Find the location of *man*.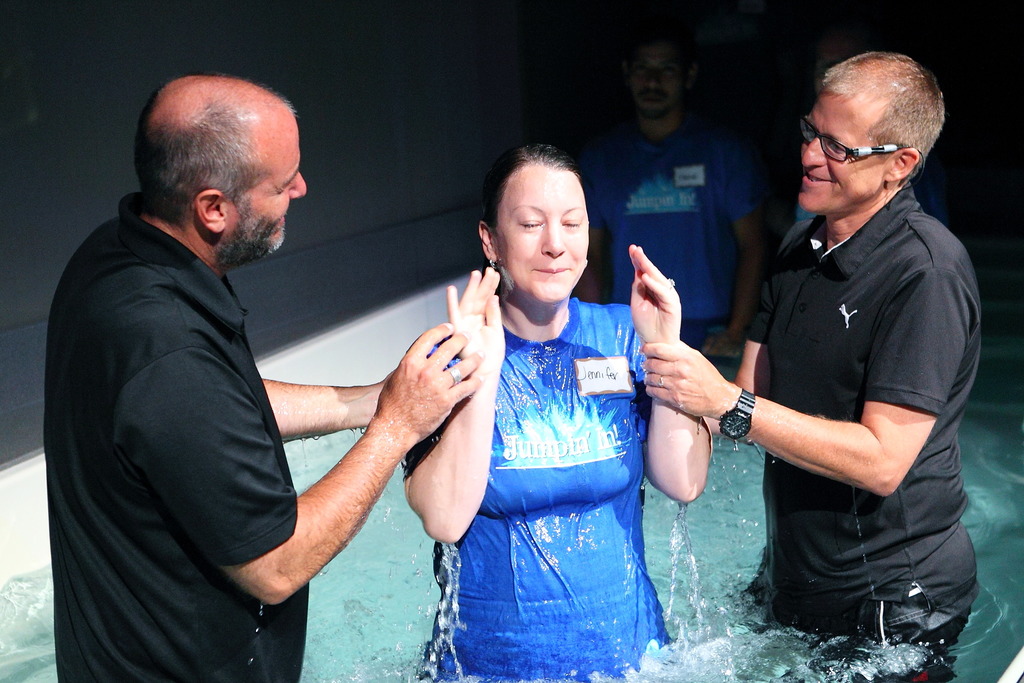
Location: x1=580, y1=32, x2=765, y2=357.
